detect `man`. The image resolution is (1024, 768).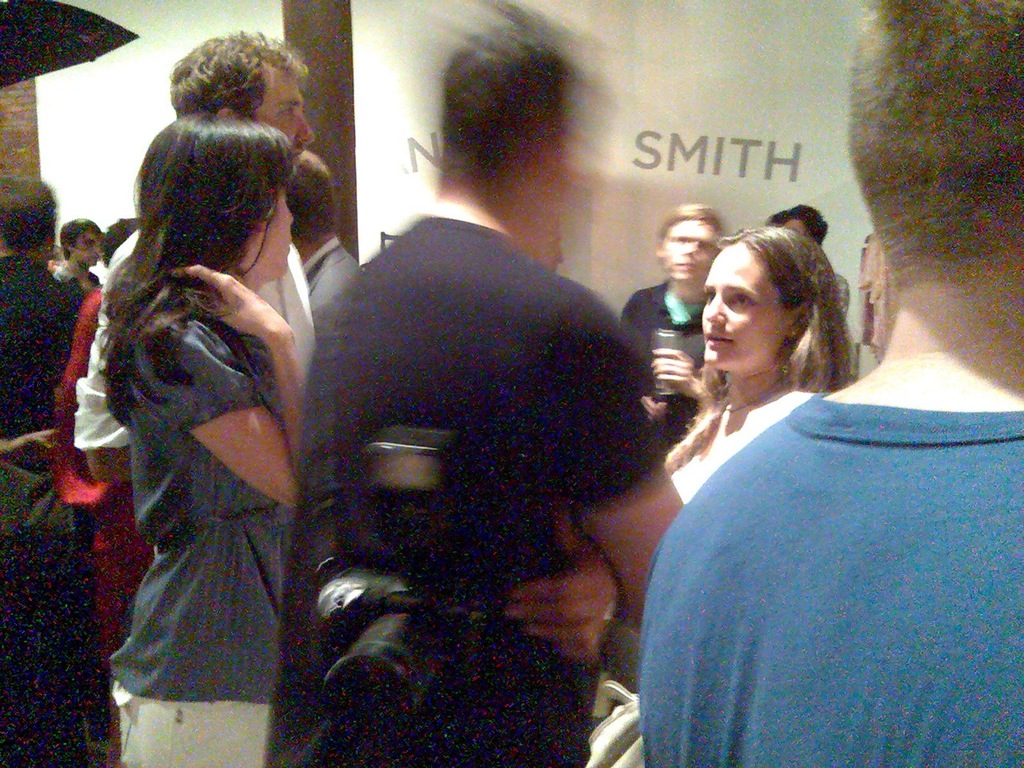
[x1=70, y1=30, x2=317, y2=481].
